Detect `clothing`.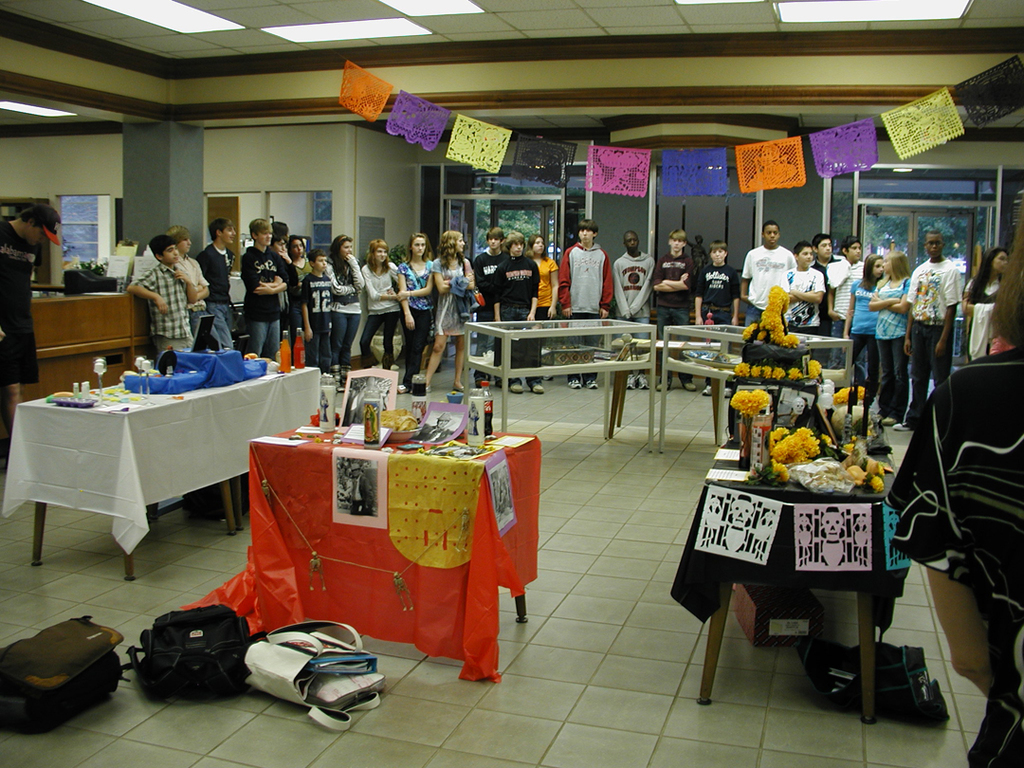
Detected at <region>905, 258, 970, 416</region>.
